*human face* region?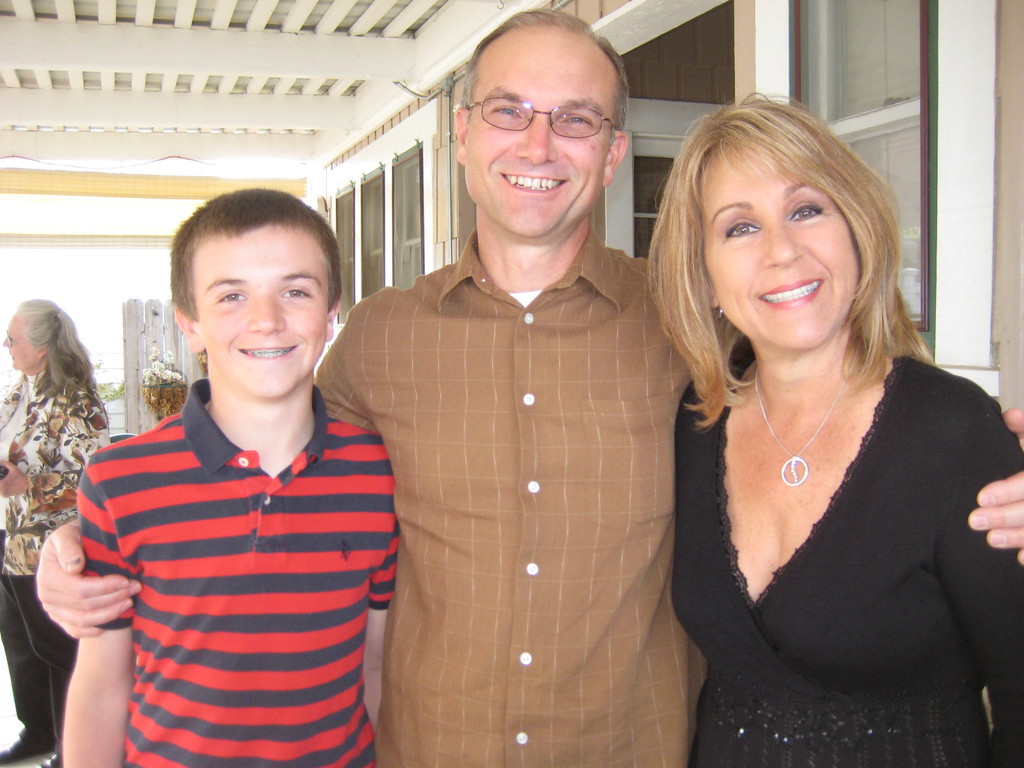
193:229:328:396
